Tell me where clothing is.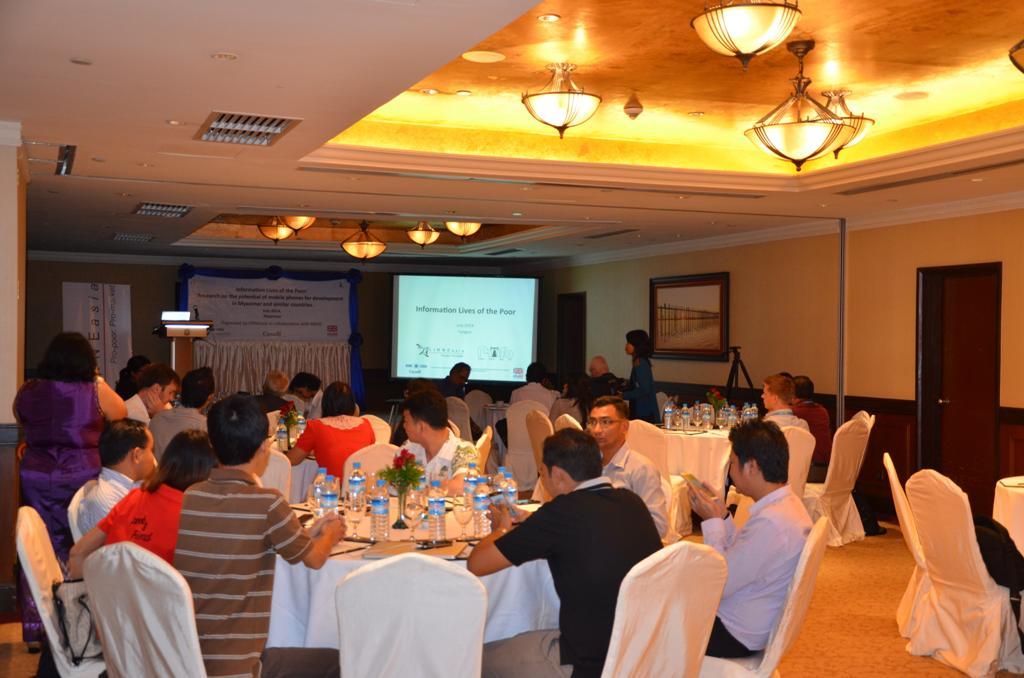
clothing is at l=293, t=414, r=370, b=479.
